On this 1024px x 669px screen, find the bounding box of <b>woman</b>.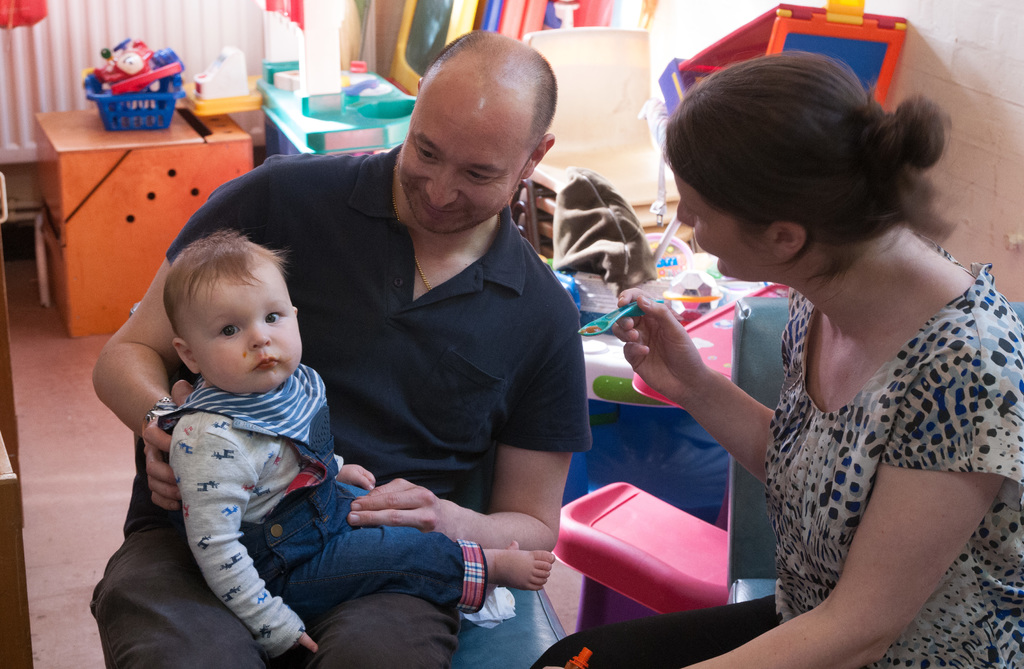
Bounding box: pyautogui.locateOnScreen(574, 49, 1004, 668).
